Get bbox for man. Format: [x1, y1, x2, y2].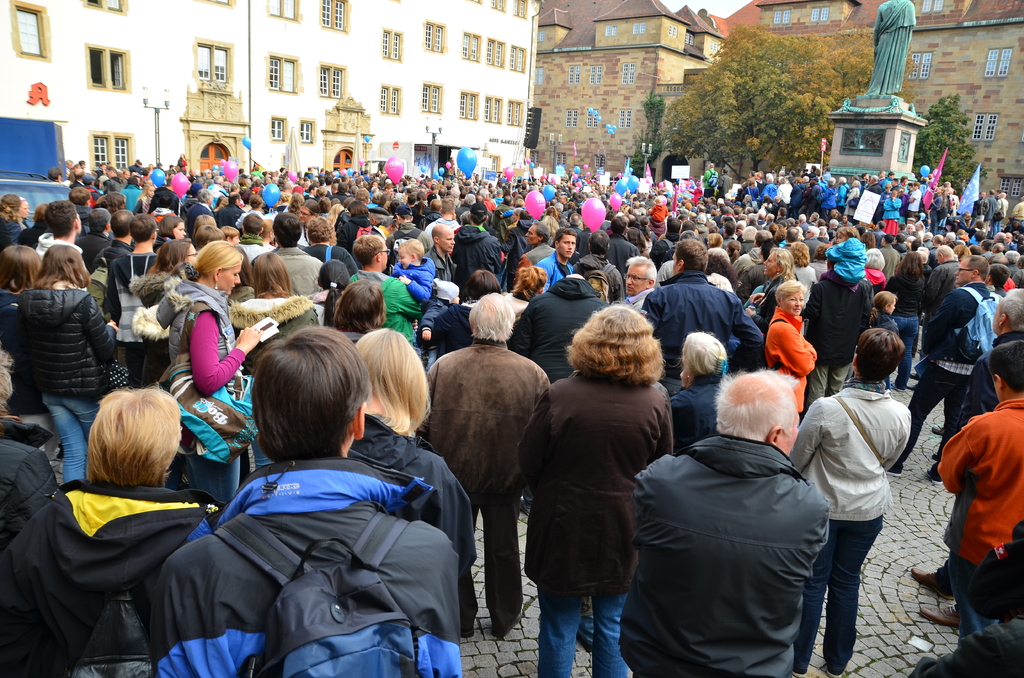
[621, 254, 657, 309].
